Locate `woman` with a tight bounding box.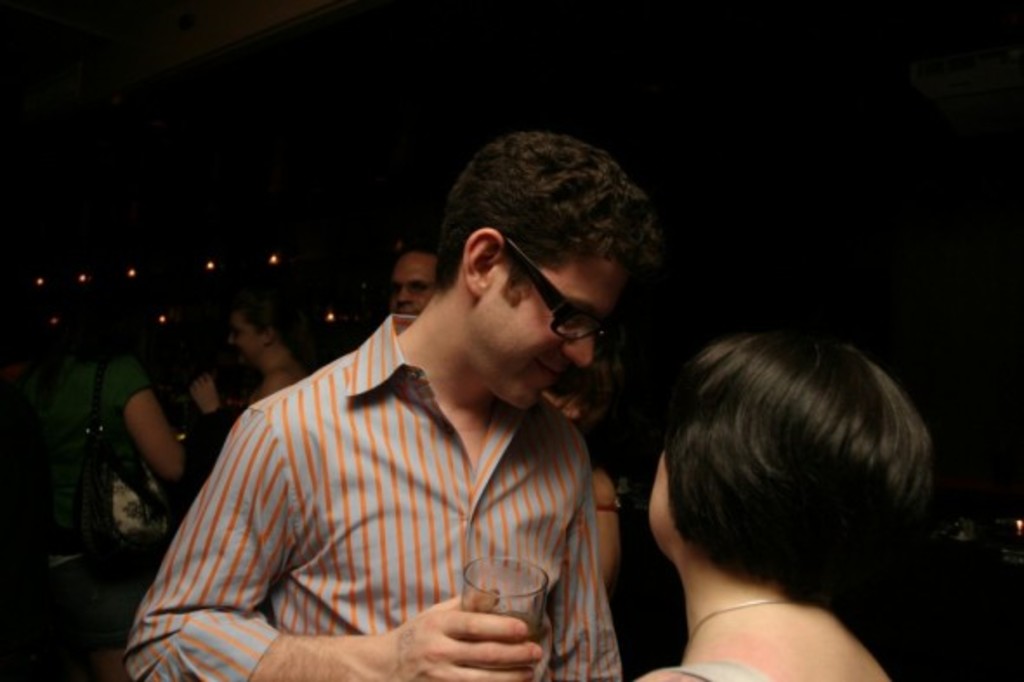
Rect(616, 309, 953, 680).
